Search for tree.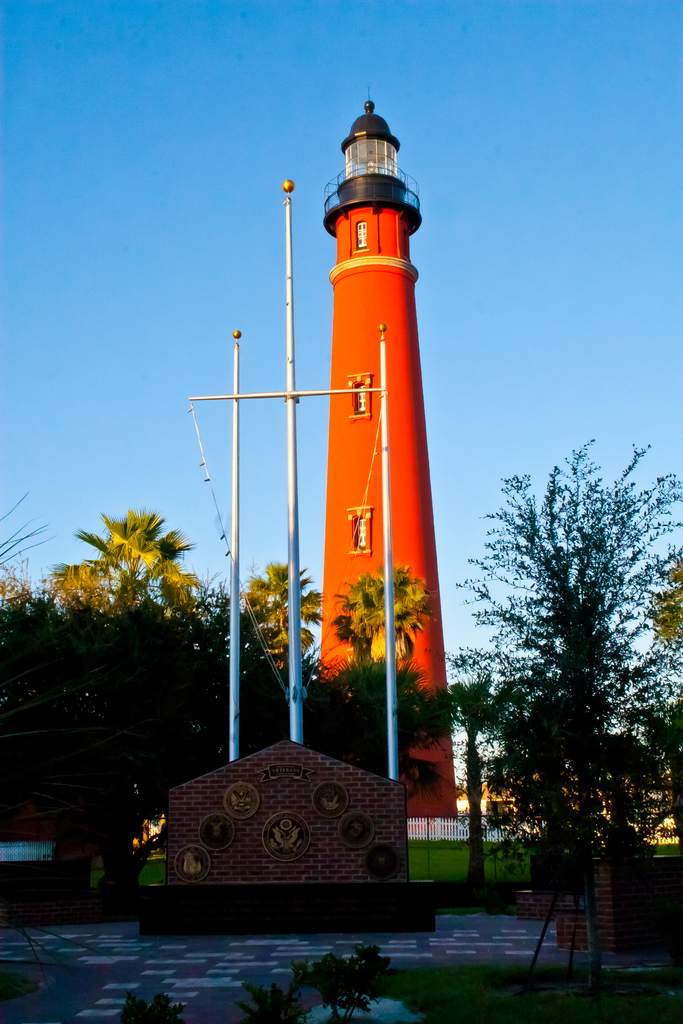
Found at <region>474, 386, 655, 986</region>.
